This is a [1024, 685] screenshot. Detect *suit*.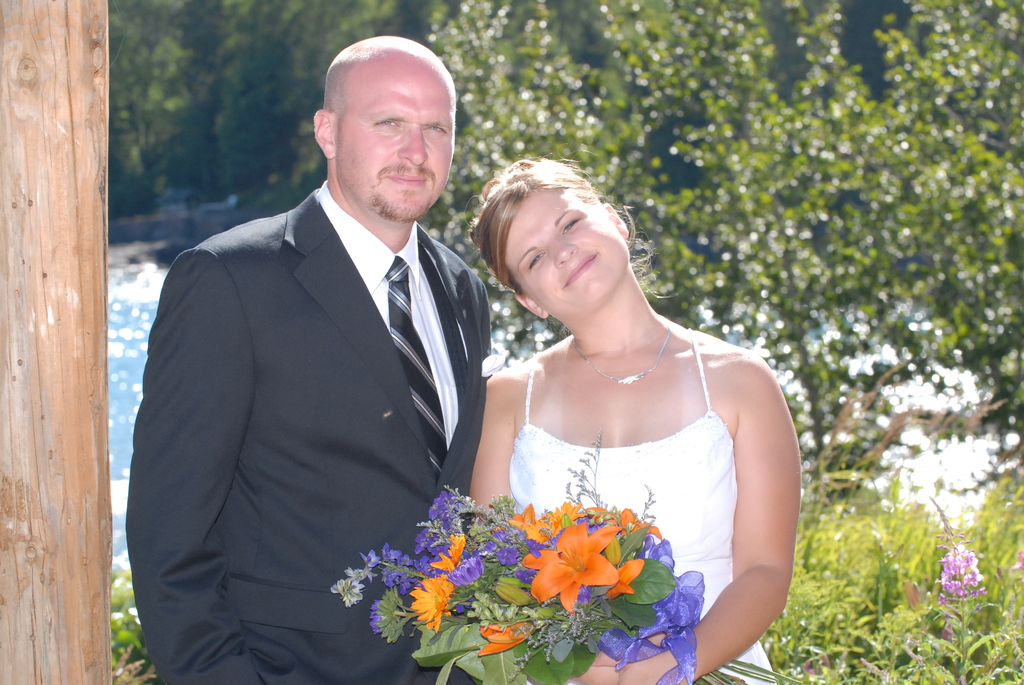
(134, 70, 515, 665).
